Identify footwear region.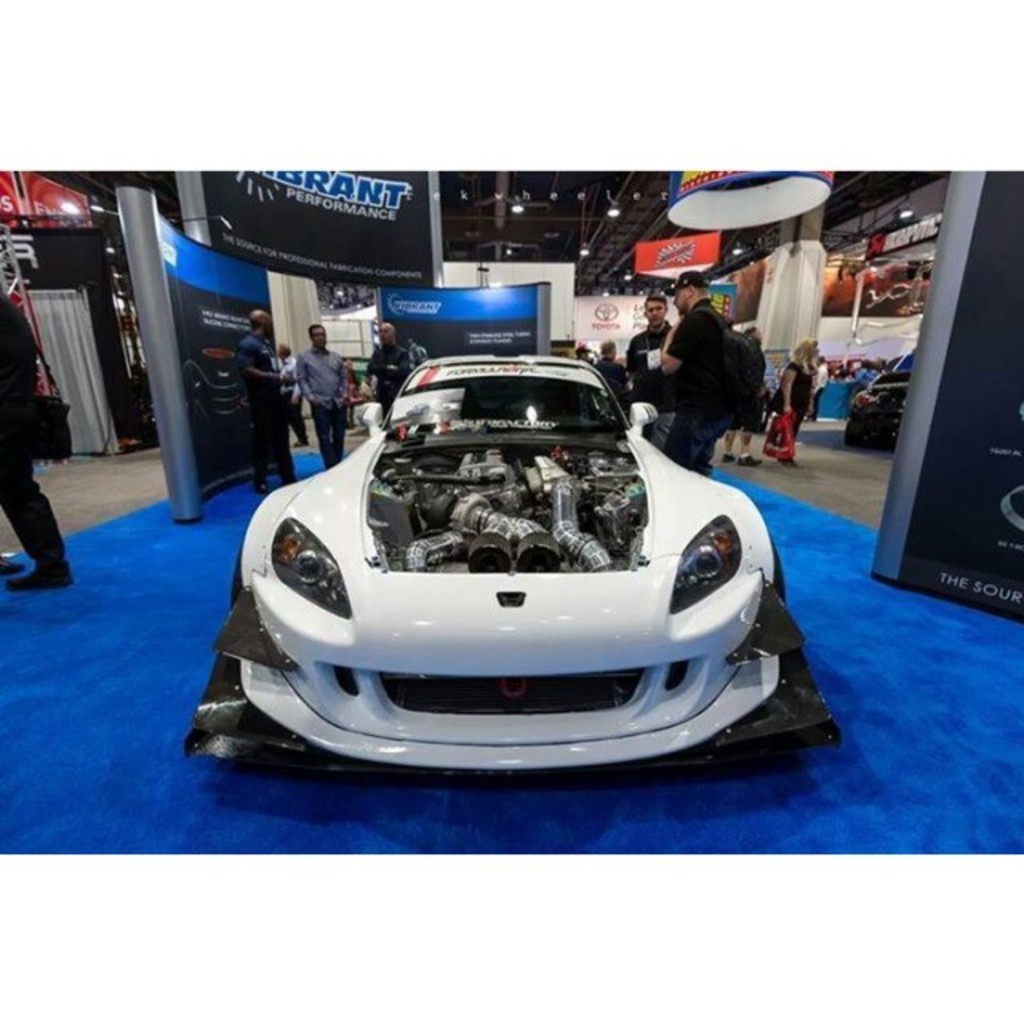
Region: left=294, top=442, right=306, bottom=446.
